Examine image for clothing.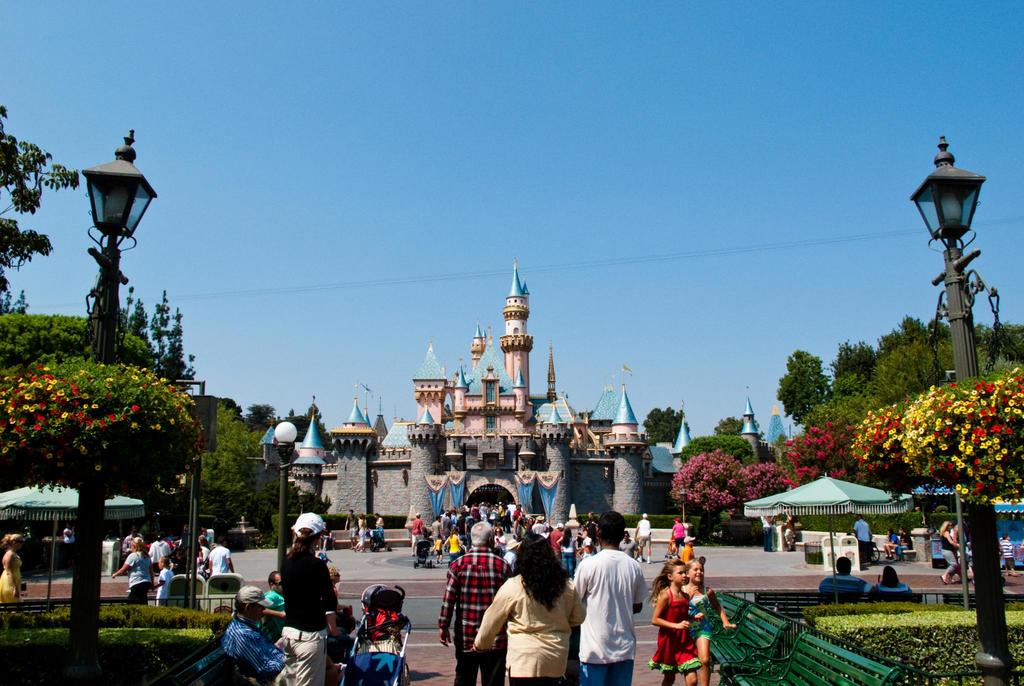
Examination result: select_region(434, 507, 636, 550).
